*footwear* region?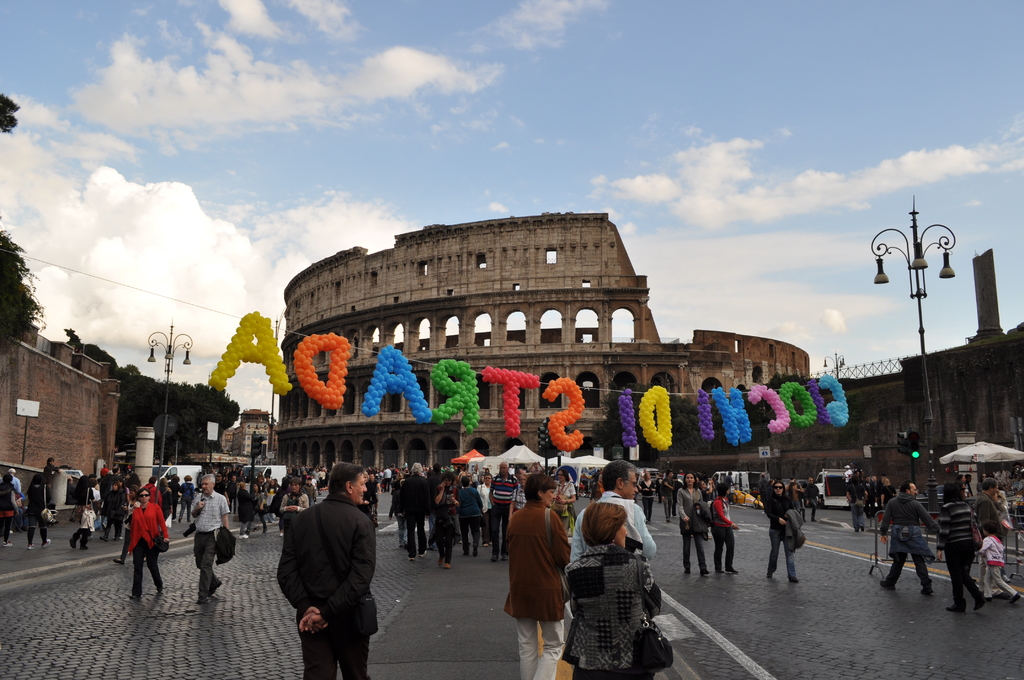
bbox(860, 524, 865, 532)
